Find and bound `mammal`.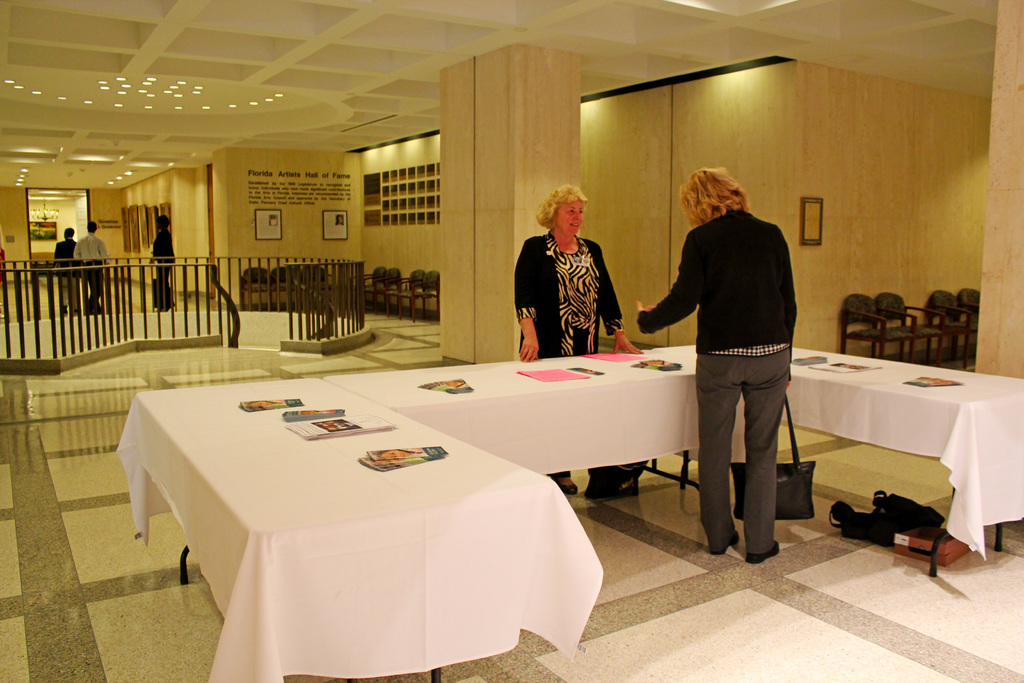
Bound: [left=511, top=183, right=643, bottom=496].
